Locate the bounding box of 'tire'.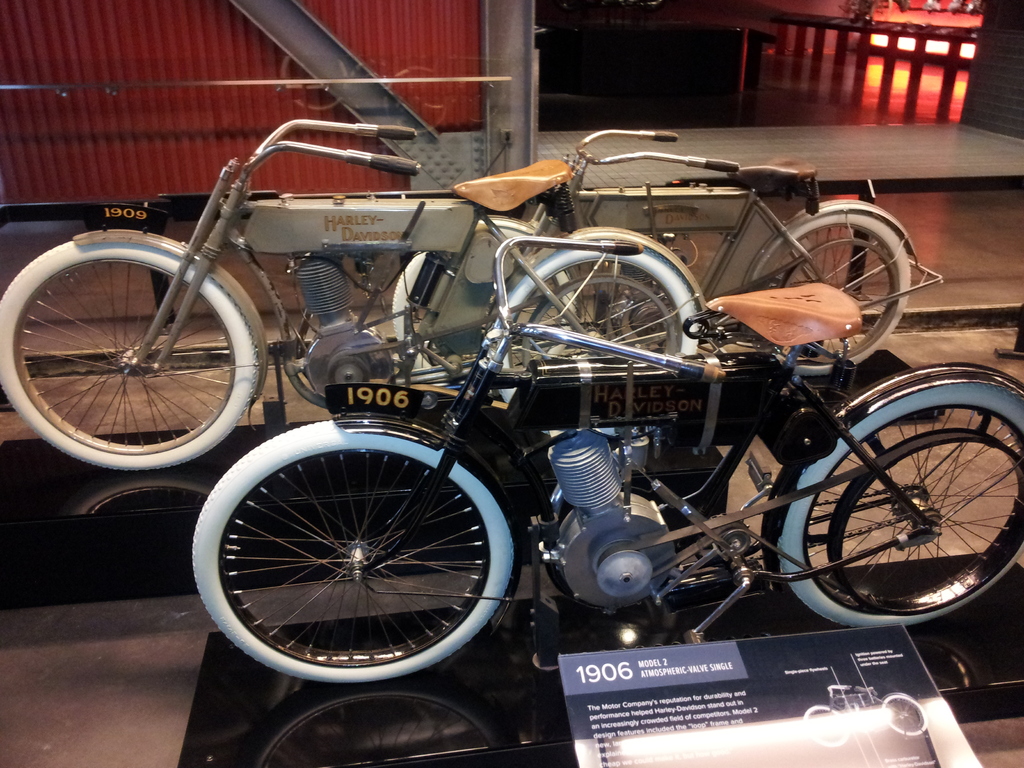
Bounding box: <region>747, 209, 916, 378</region>.
